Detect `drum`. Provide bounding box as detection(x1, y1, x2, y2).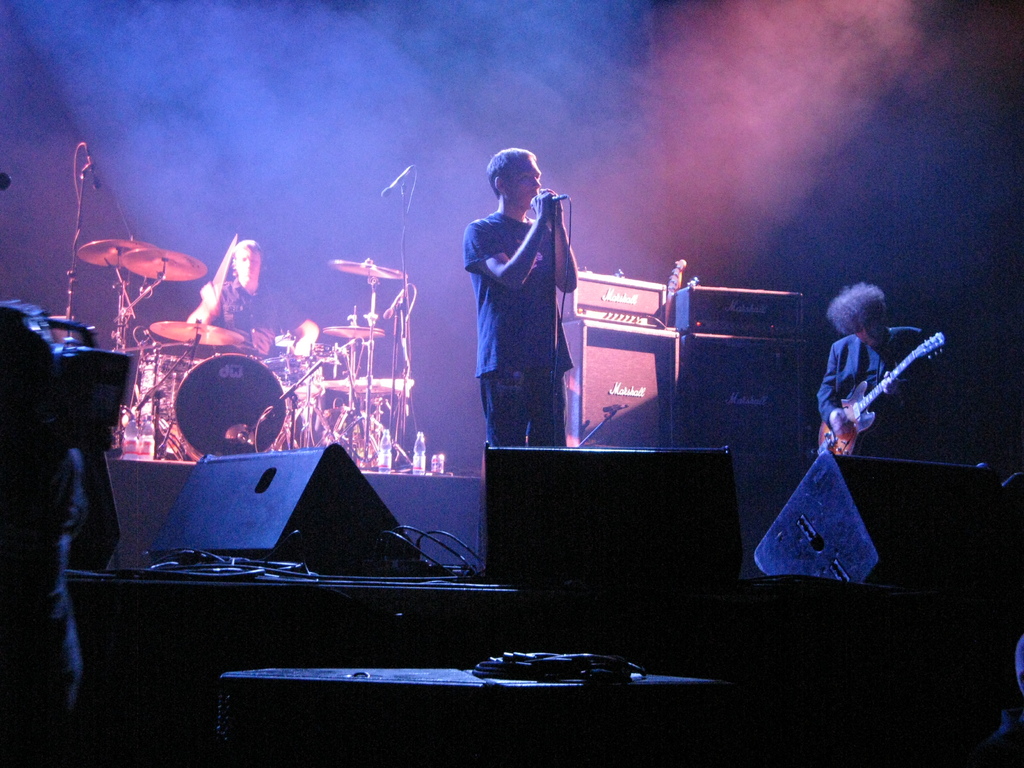
detection(138, 357, 161, 417).
